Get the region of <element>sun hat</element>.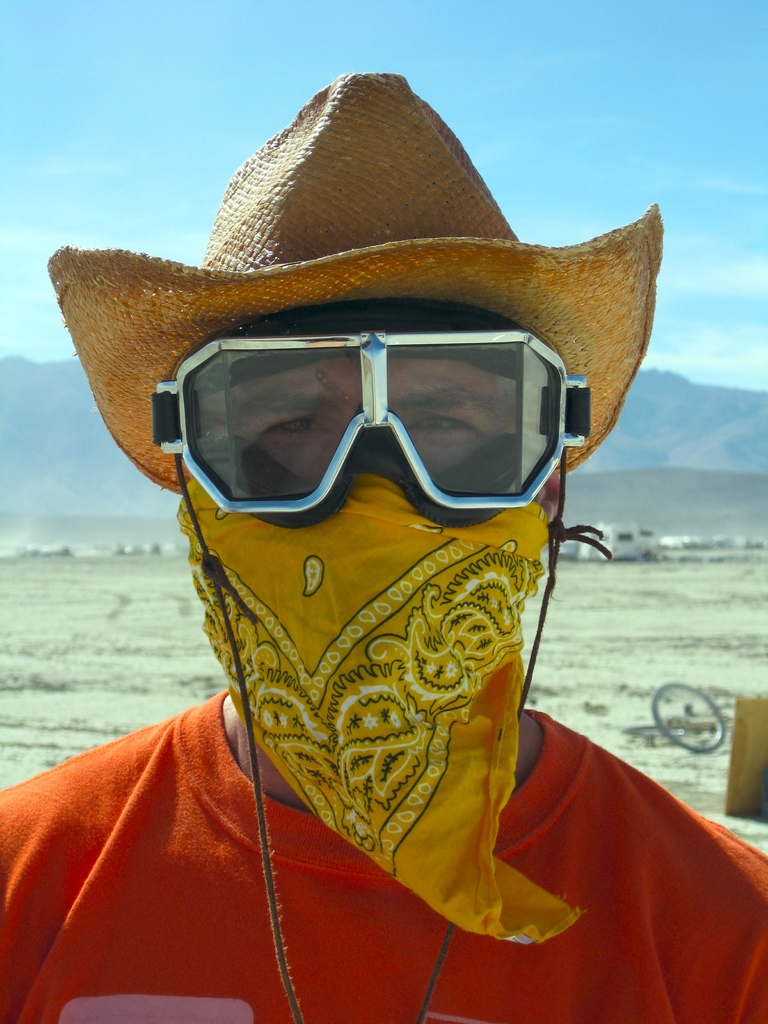
(left=31, top=68, right=664, bottom=541).
